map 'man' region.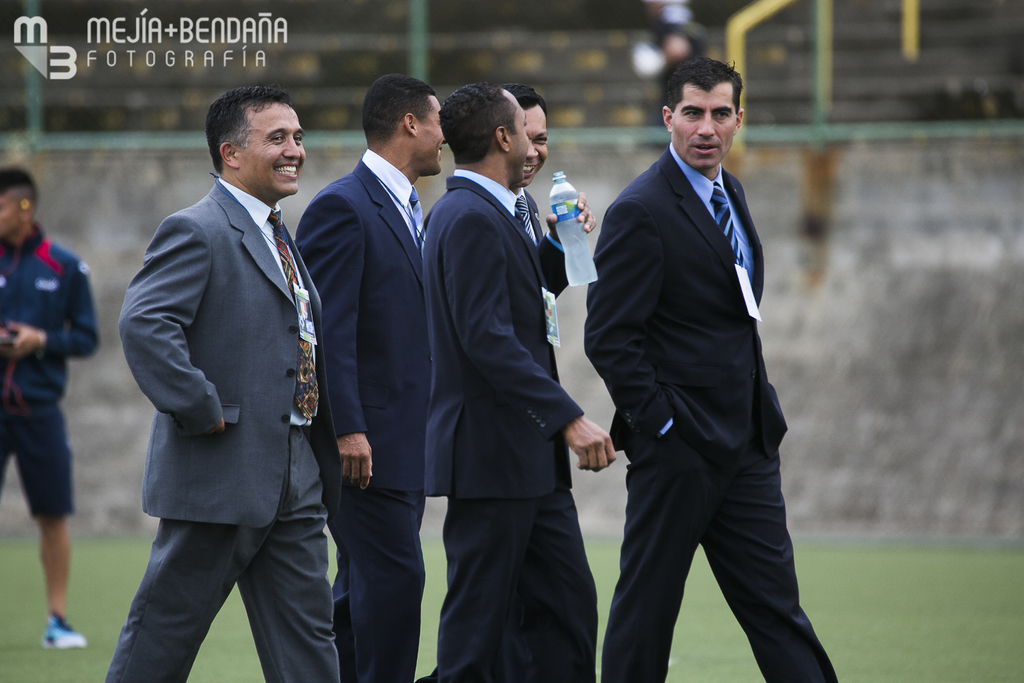
Mapped to rect(580, 57, 841, 682).
